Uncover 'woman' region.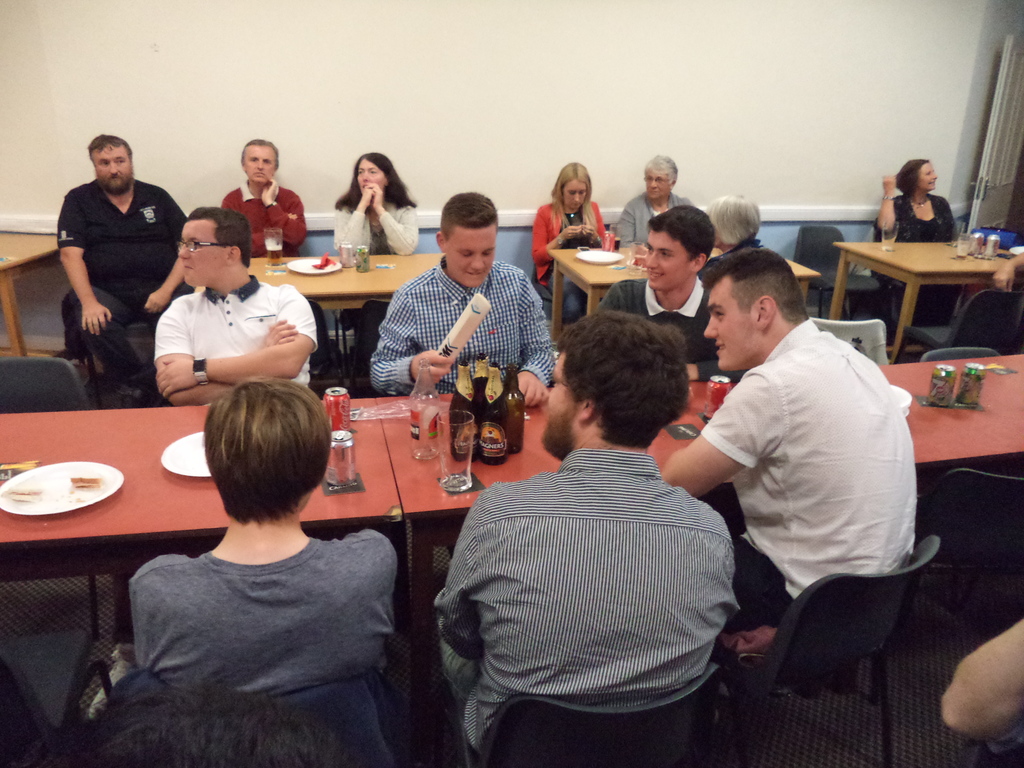
Uncovered: bbox=[870, 158, 966, 366].
